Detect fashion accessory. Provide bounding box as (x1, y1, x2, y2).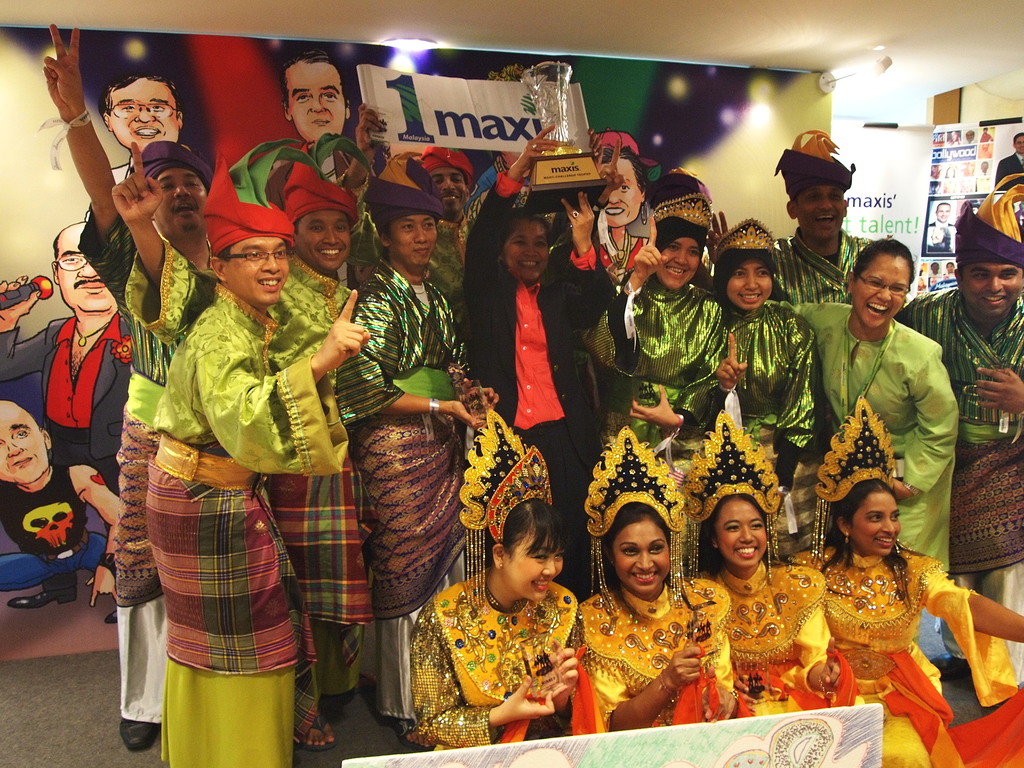
(144, 143, 204, 176).
